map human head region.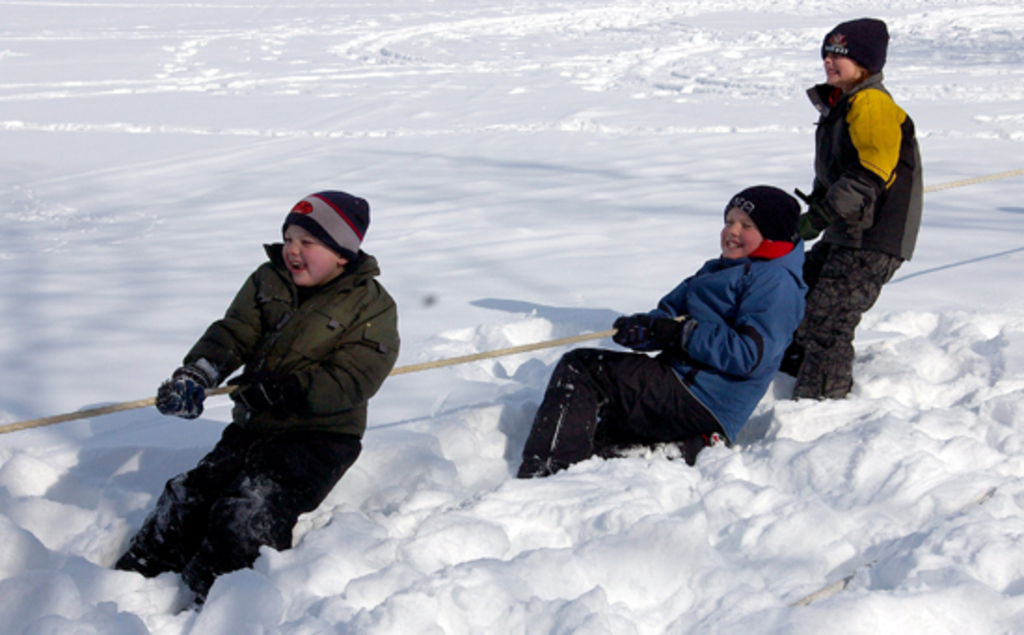
Mapped to [x1=717, y1=186, x2=801, y2=263].
